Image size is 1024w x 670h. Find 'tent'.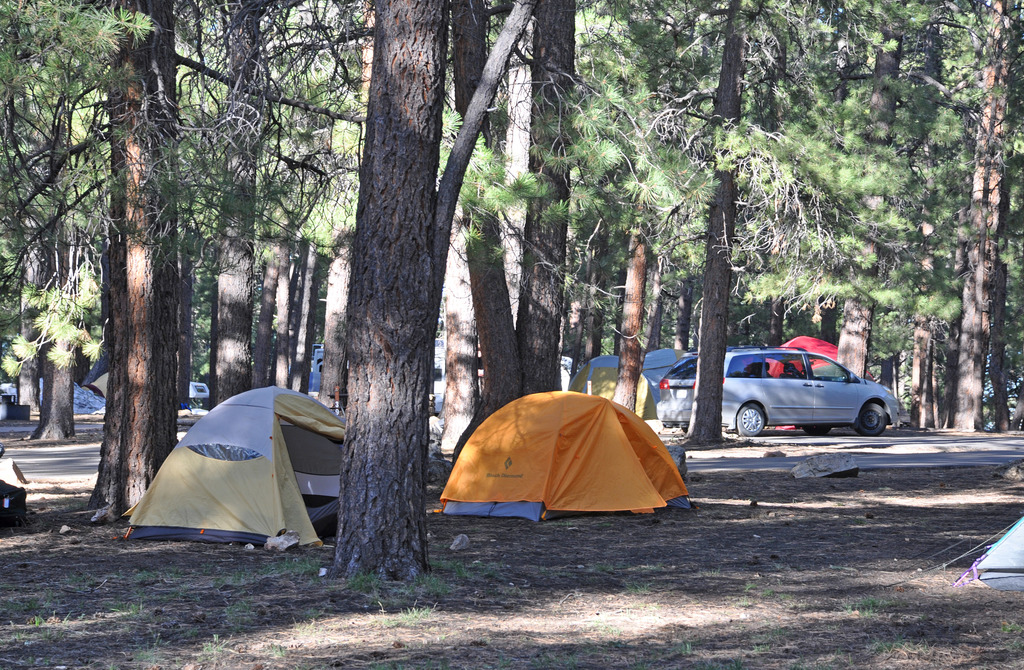
select_region(561, 319, 701, 440).
